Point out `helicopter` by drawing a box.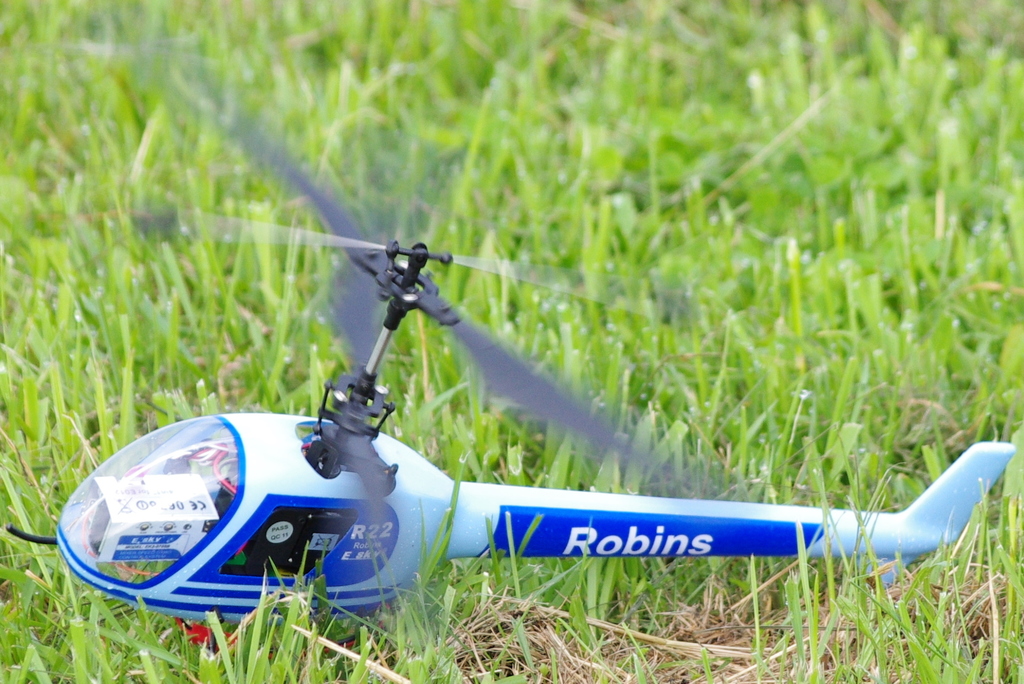
[x1=1, y1=90, x2=1013, y2=657].
